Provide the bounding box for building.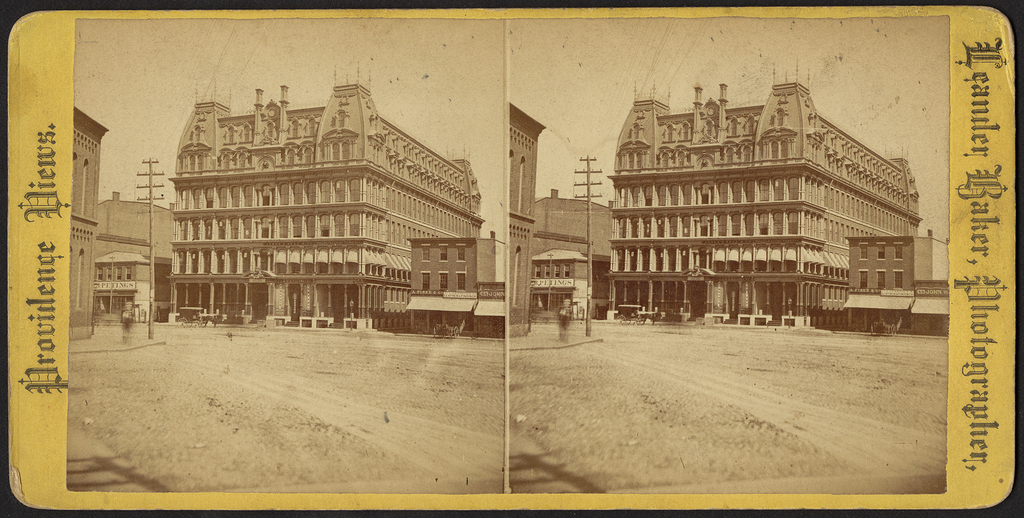
BBox(168, 76, 493, 325).
